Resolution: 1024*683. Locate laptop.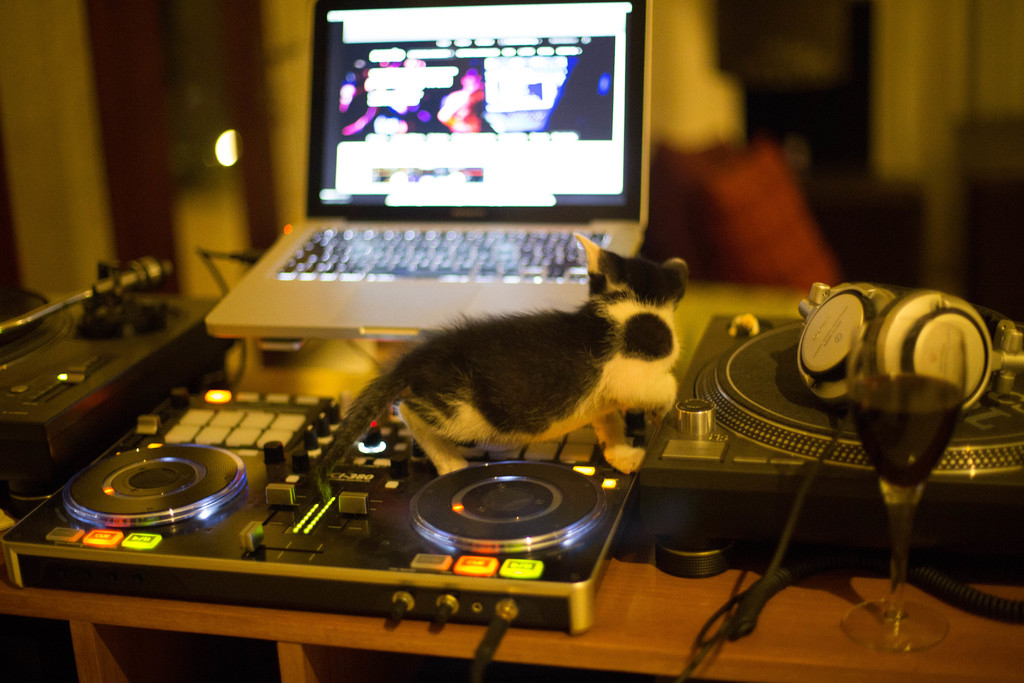
bbox=(220, 19, 659, 345).
